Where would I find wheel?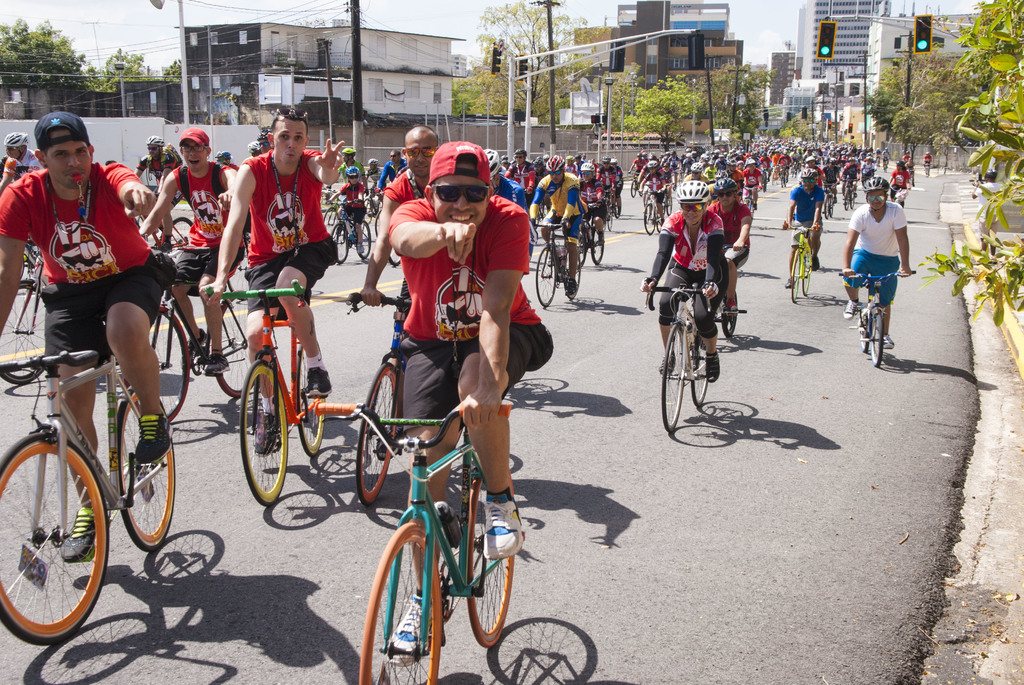
At box=[611, 195, 619, 225].
